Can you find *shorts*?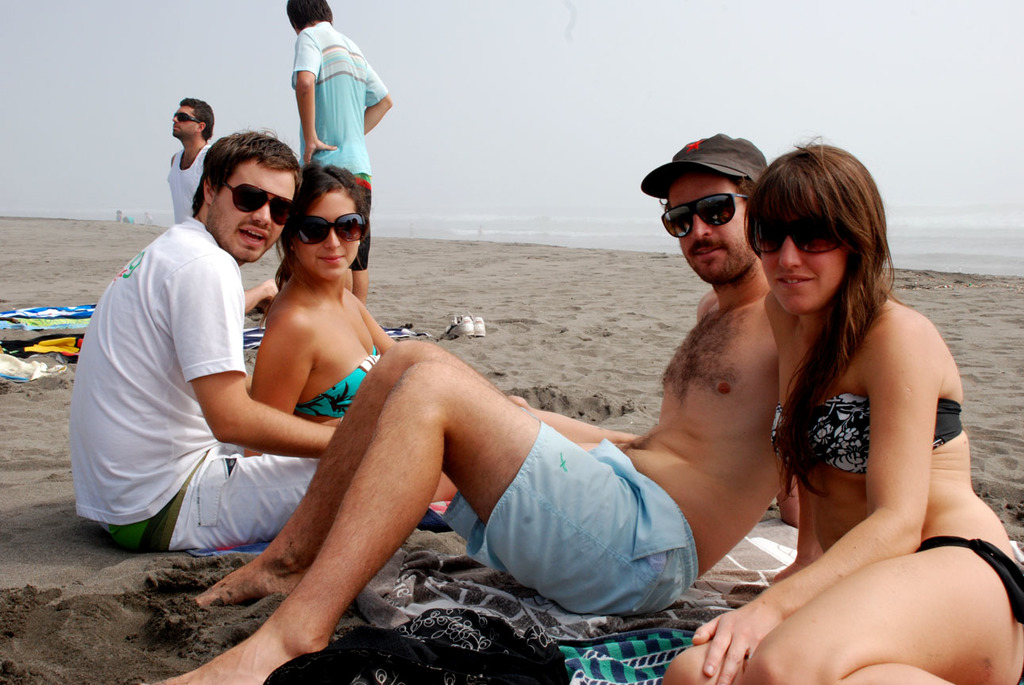
Yes, bounding box: l=921, t=536, r=1023, b=628.
